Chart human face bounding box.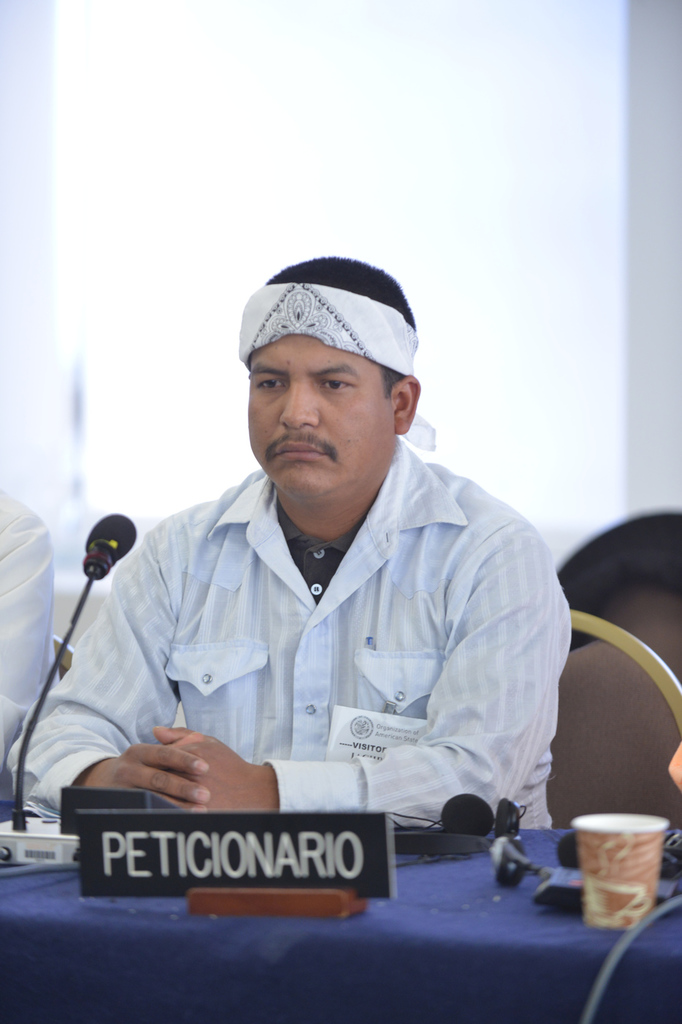
Charted: left=247, top=336, right=395, bottom=503.
